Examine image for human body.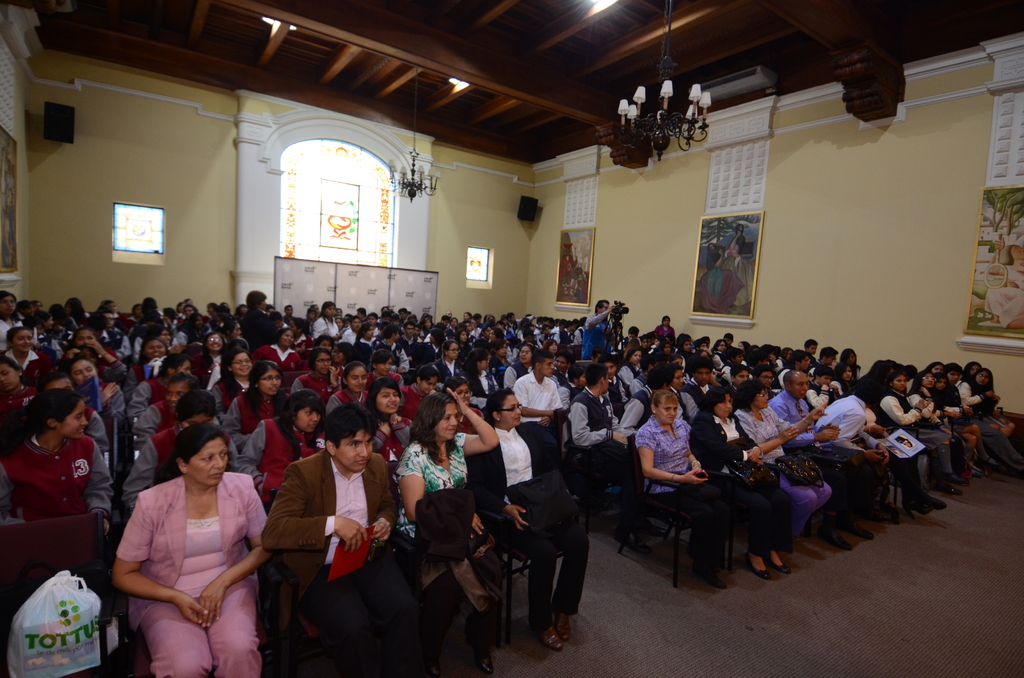
Examination result: x1=483, y1=383, x2=591, y2=673.
